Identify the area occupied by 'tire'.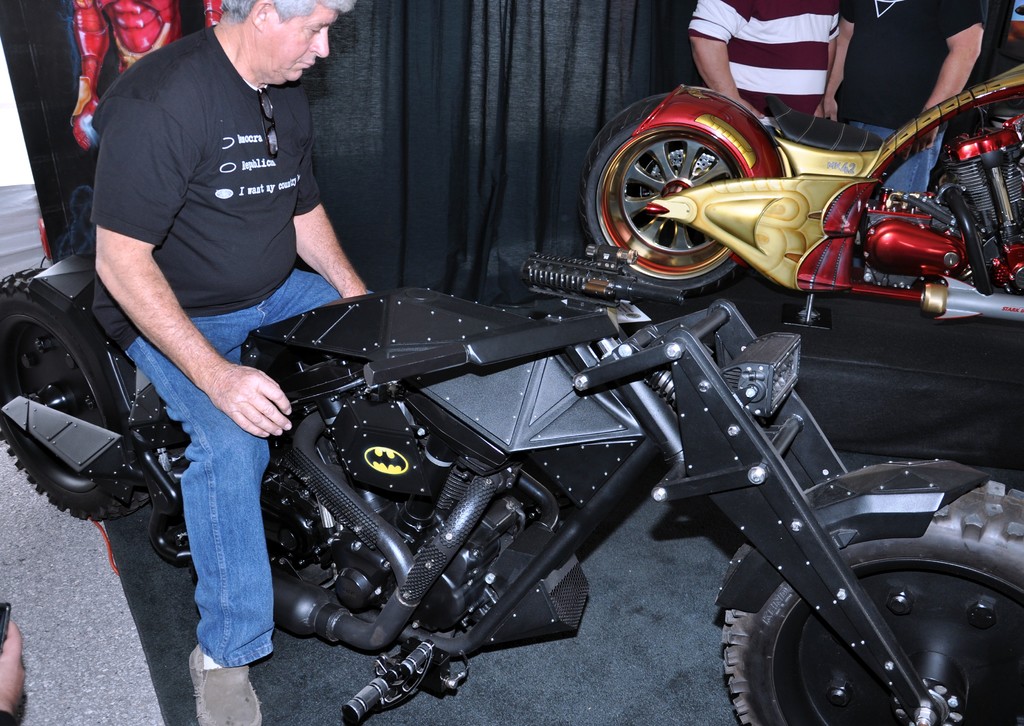
Area: 578/83/785/301.
